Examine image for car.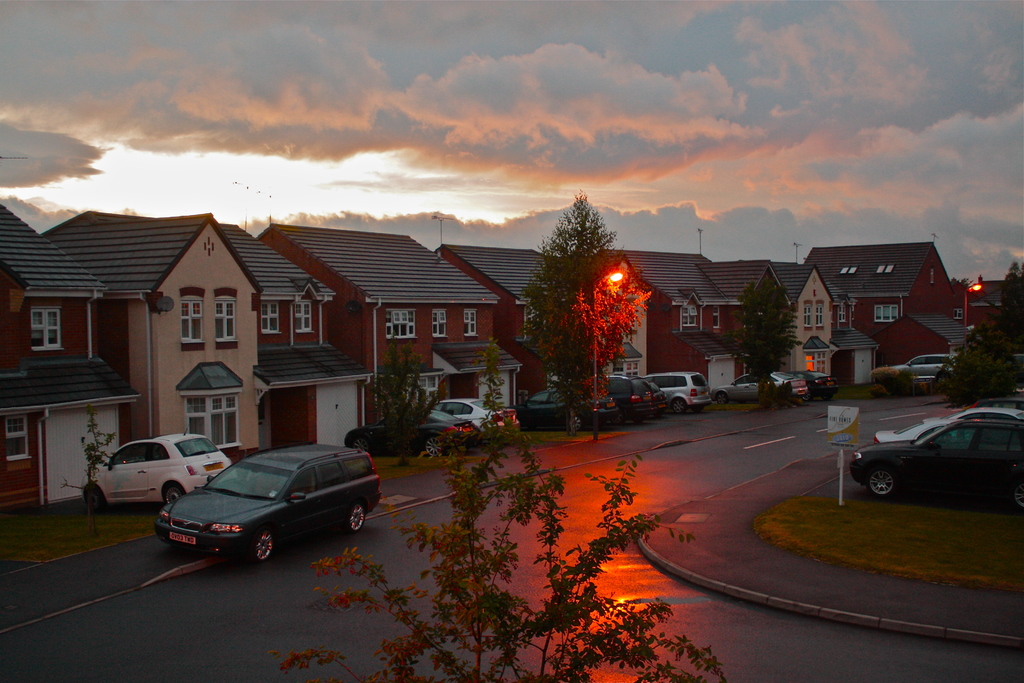
Examination result: x1=871, y1=404, x2=1023, y2=450.
